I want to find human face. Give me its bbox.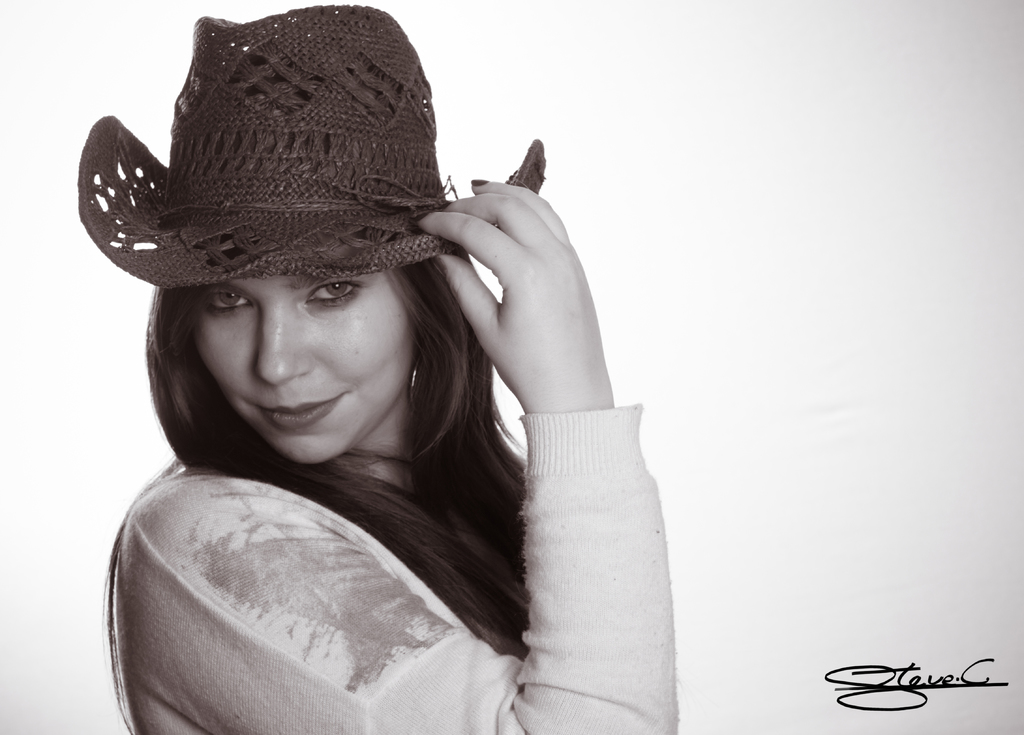
[x1=195, y1=277, x2=419, y2=464].
